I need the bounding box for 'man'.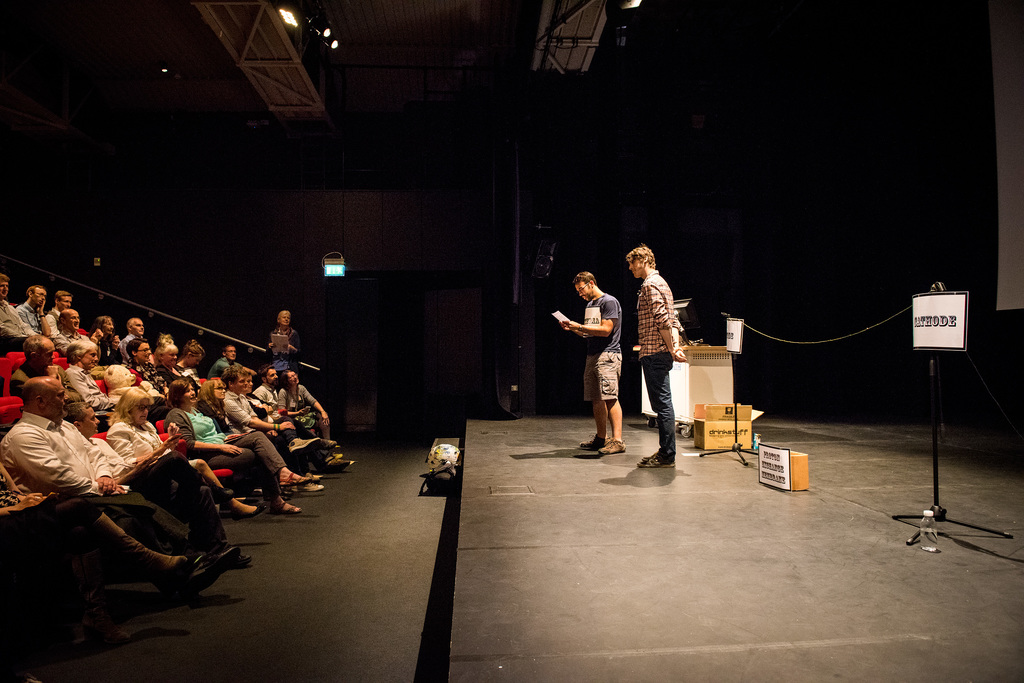
Here it is: x1=621 y1=245 x2=702 y2=465.
